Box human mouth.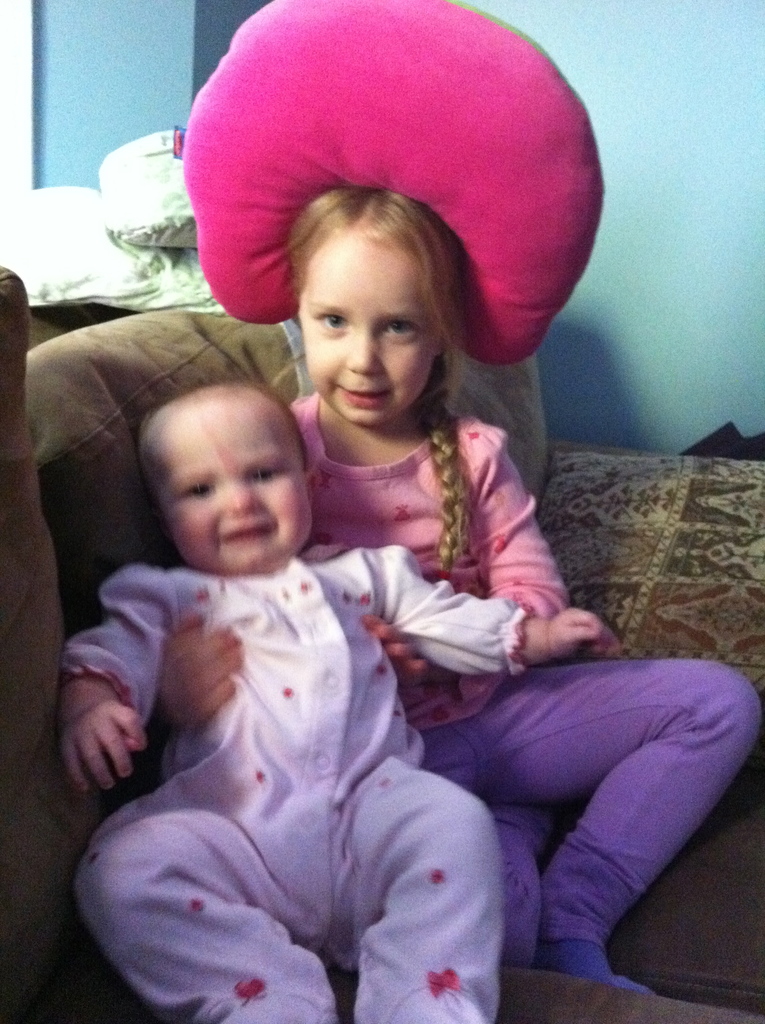
[left=334, top=385, right=389, bottom=406].
